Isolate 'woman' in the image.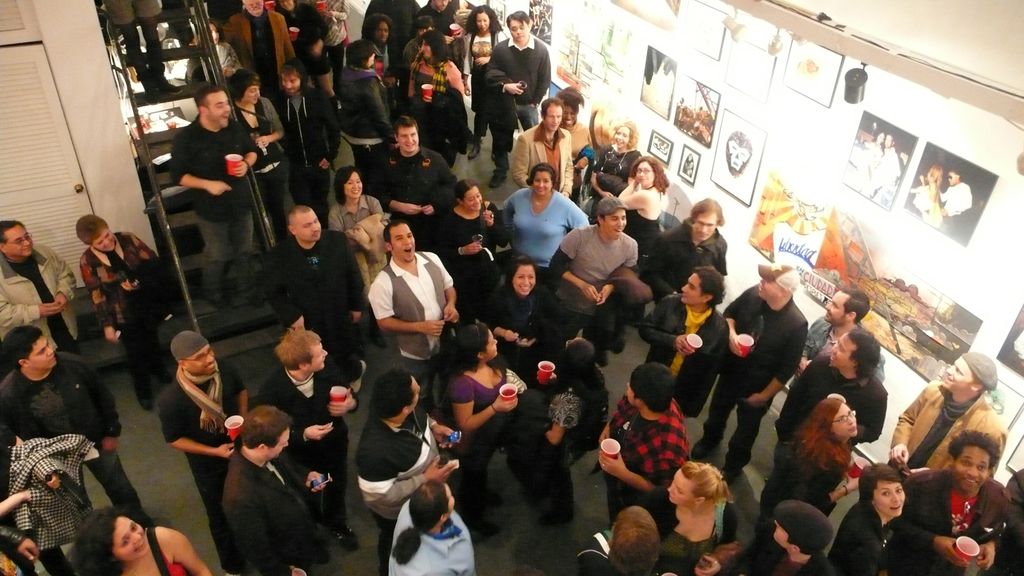
Isolated region: bbox(60, 504, 213, 575).
